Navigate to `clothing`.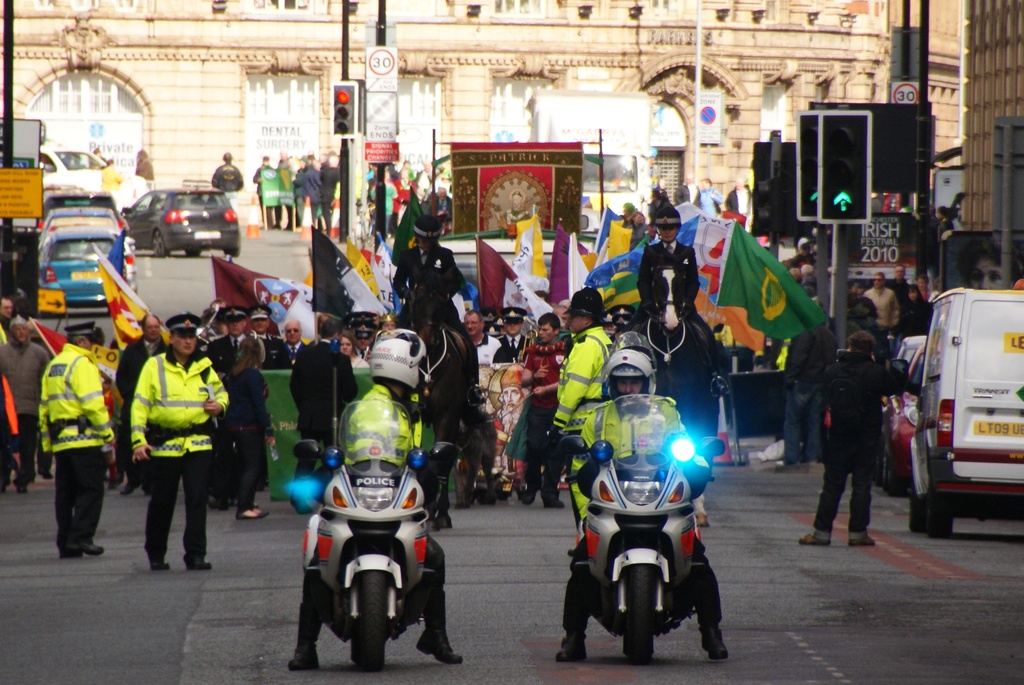
Navigation target: x1=866 y1=288 x2=899 y2=327.
